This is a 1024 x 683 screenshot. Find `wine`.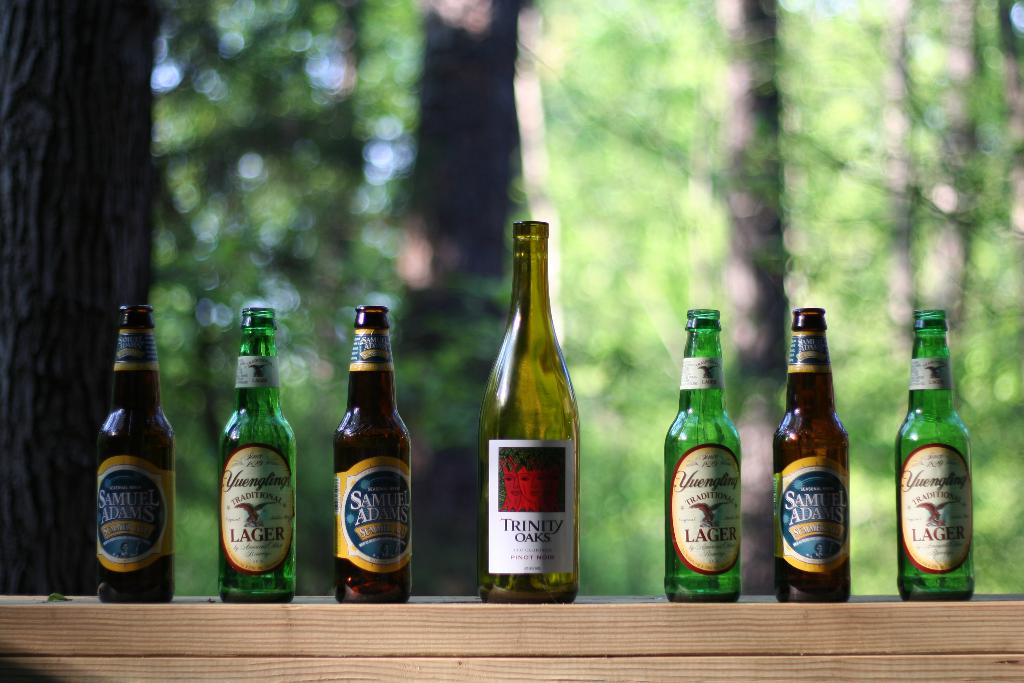
Bounding box: {"x1": 215, "y1": 304, "x2": 299, "y2": 601}.
